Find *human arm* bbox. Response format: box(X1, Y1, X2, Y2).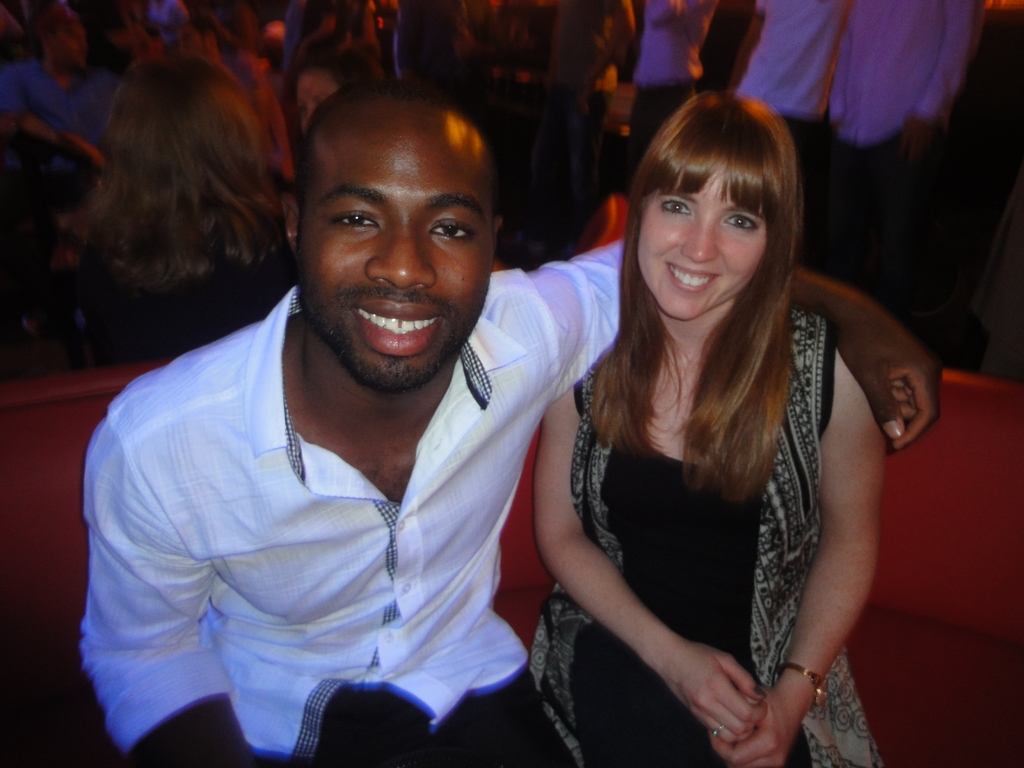
box(826, 22, 847, 132).
